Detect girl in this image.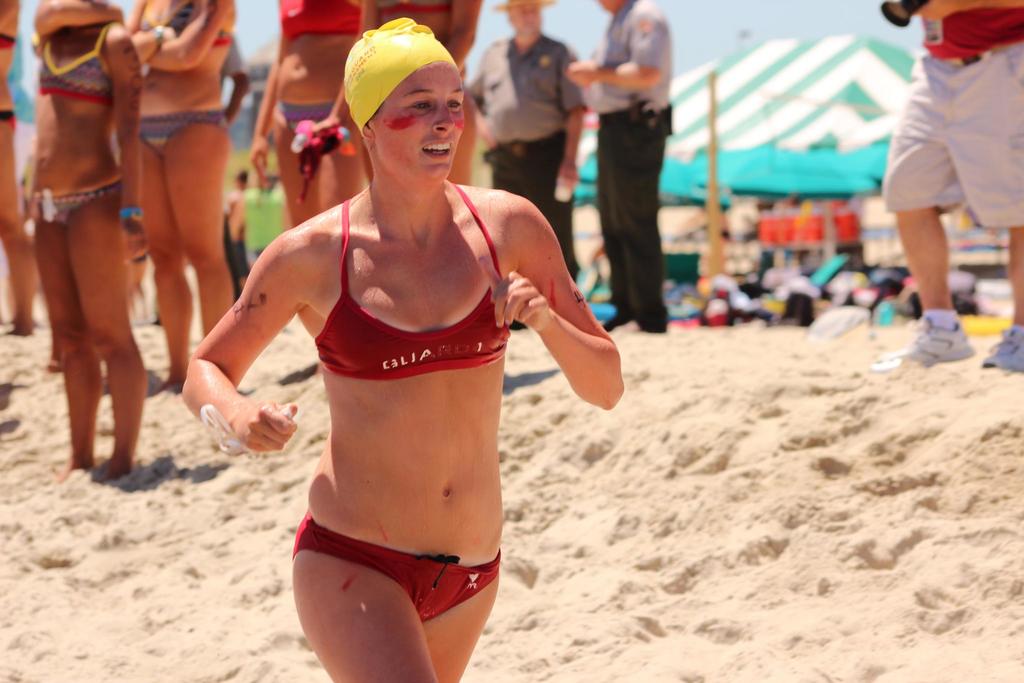
Detection: select_region(180, 15, 627, 682).
